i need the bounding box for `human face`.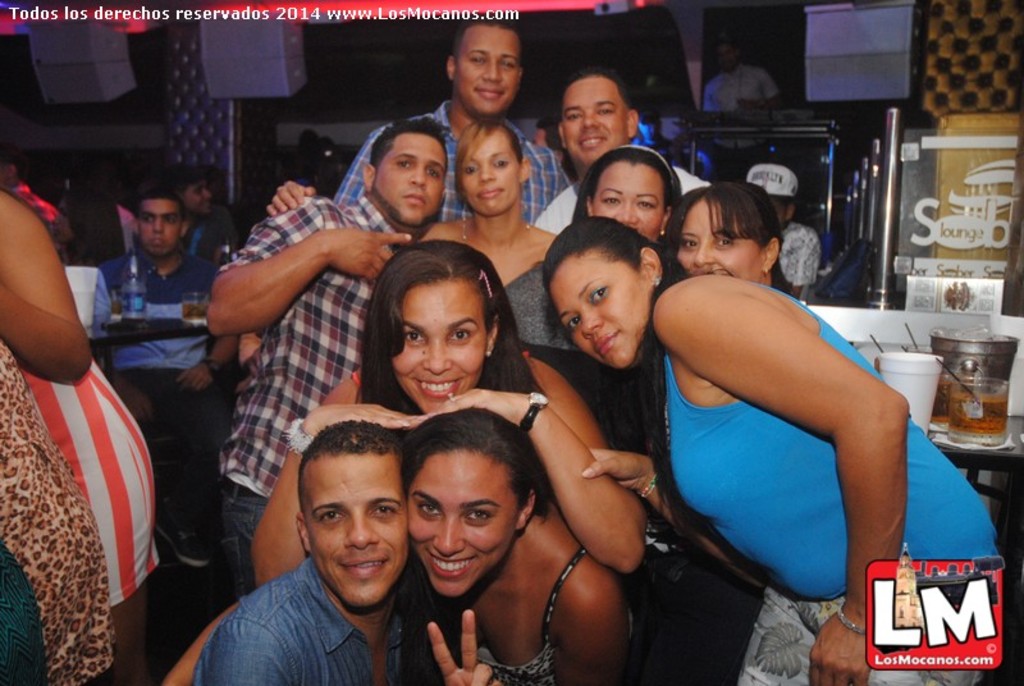
Here it is: region(548, 243, 655, 366).
